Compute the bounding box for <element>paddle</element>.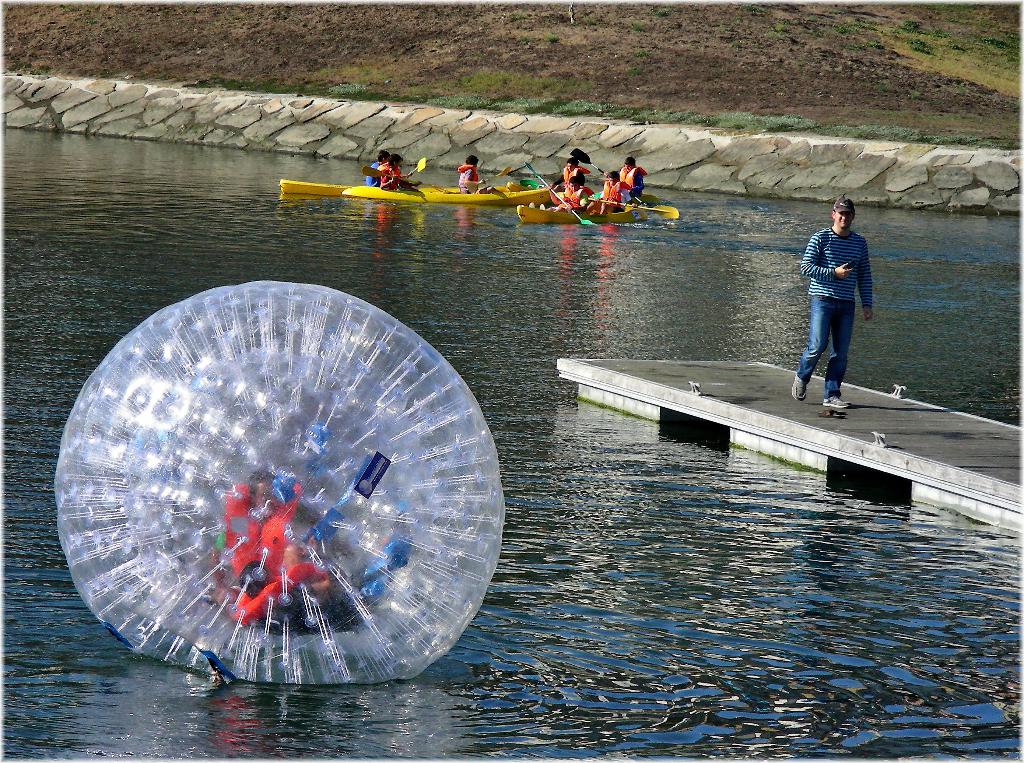
left=522, top=180, right=625, bottom=207.
